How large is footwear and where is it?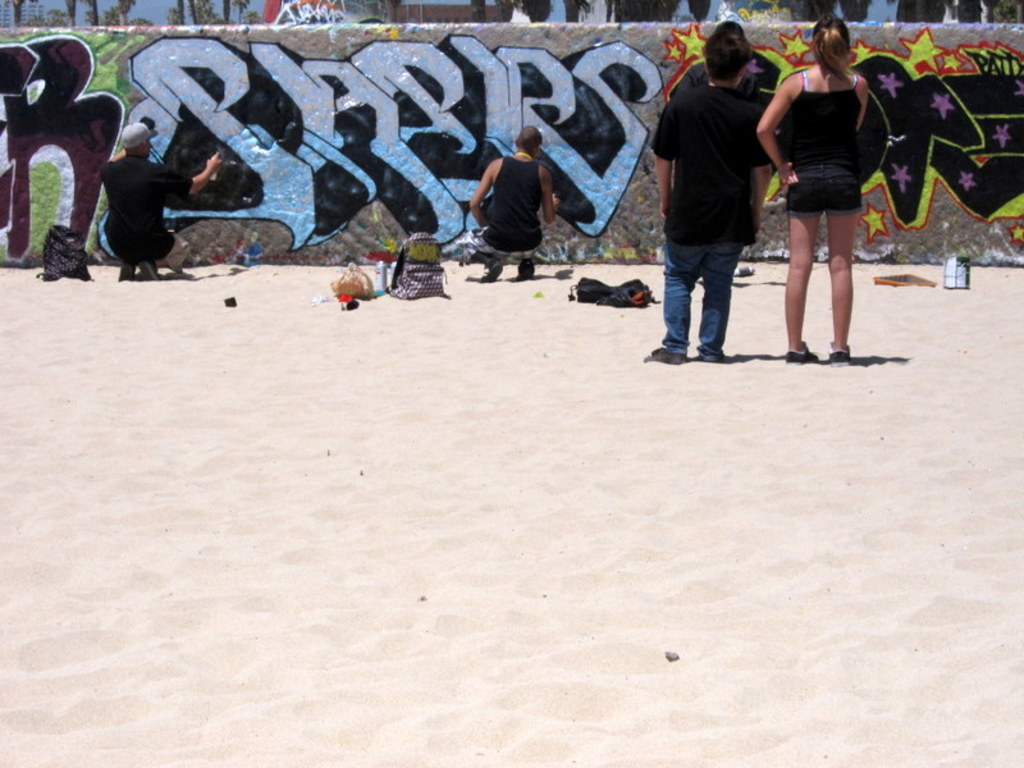
Bounding box: [520, 260, 538, 278].
